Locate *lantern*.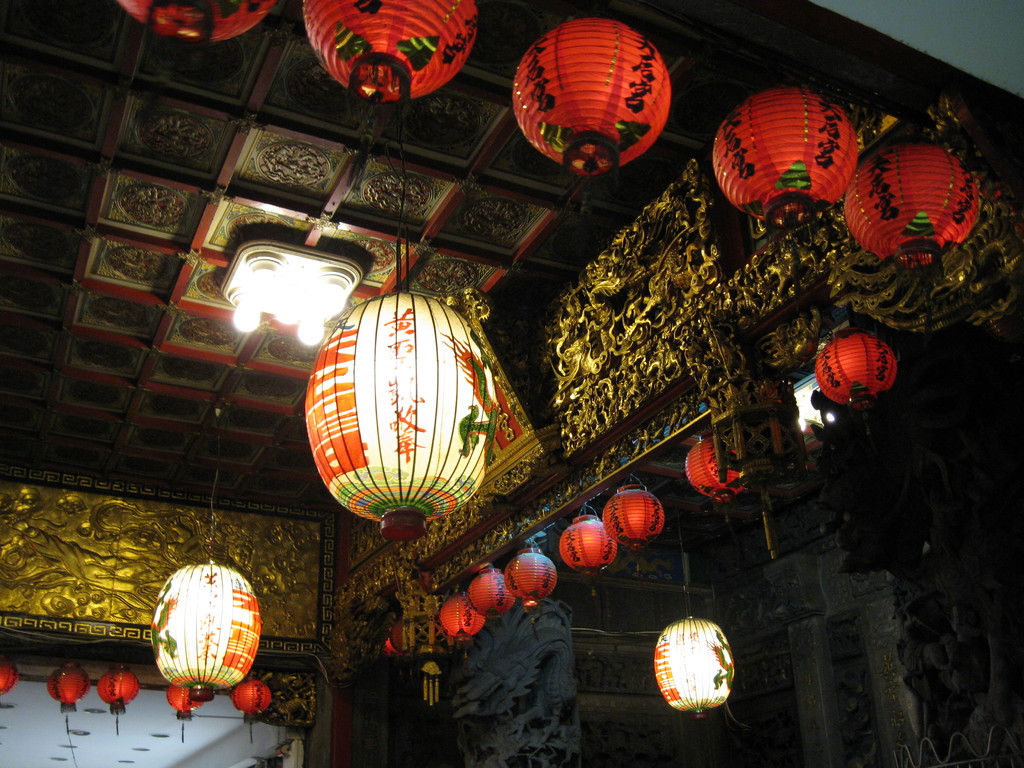
Bounding box: 817 338 899 436.
